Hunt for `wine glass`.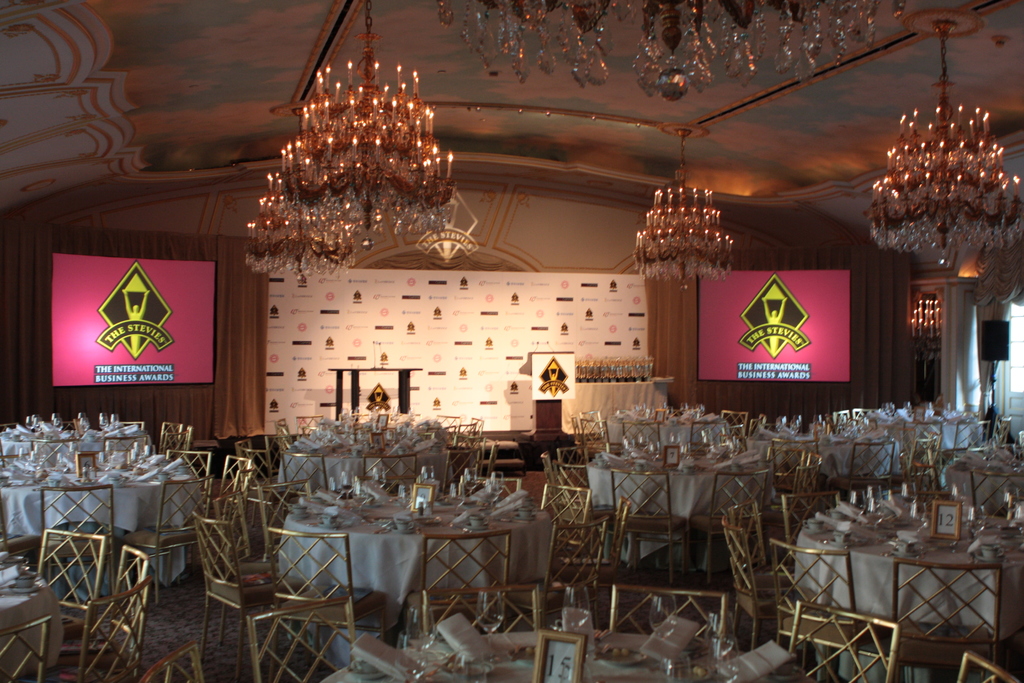
Hunted down at pyautogui.locateOnScreen(647, 594, 676, 638).
